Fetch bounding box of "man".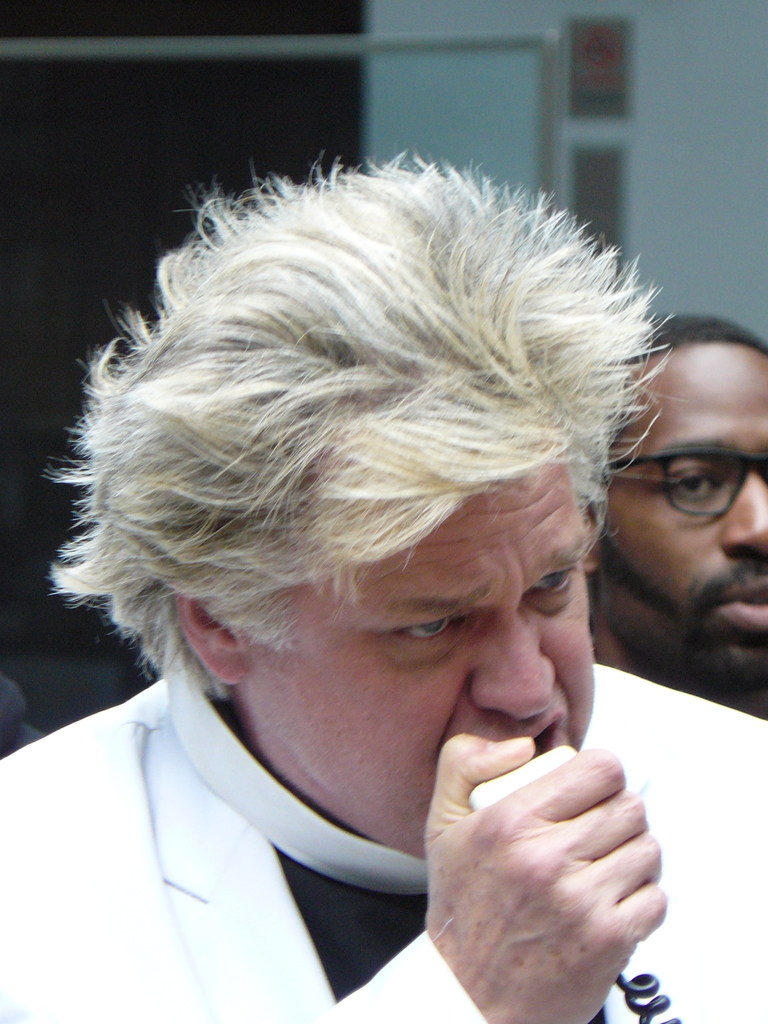
Bbox: x1=0, y1=116, x2=724, y2=1023.
